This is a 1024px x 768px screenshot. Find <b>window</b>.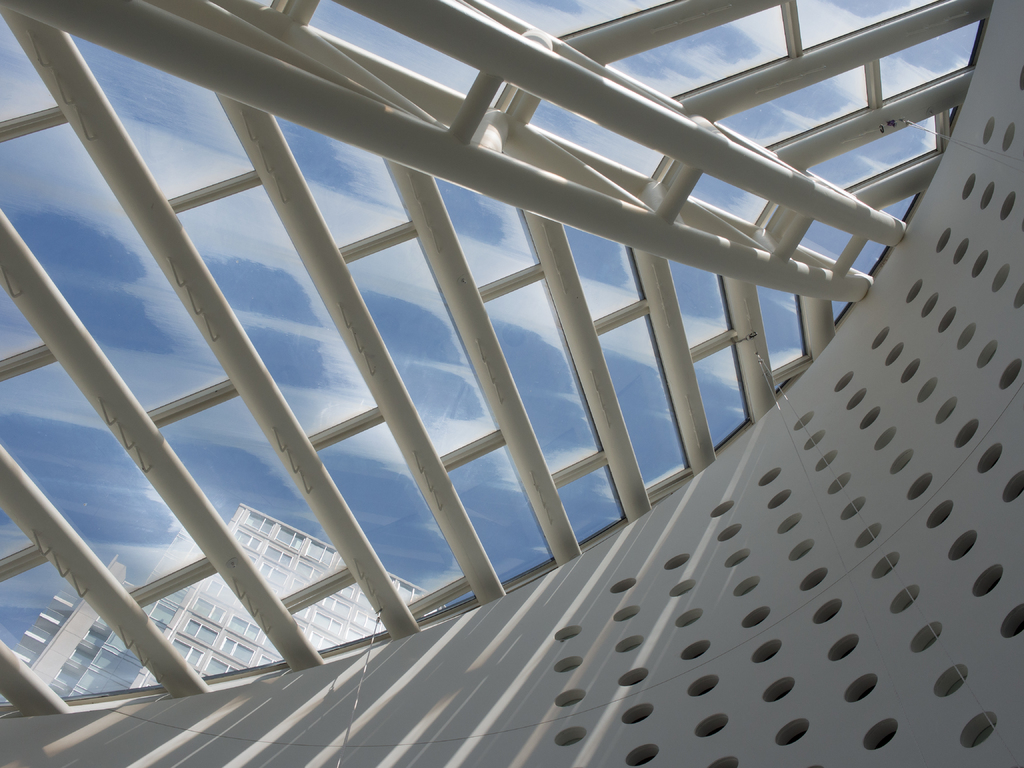
Bounding box: box=[259, 565, 287, 585].
